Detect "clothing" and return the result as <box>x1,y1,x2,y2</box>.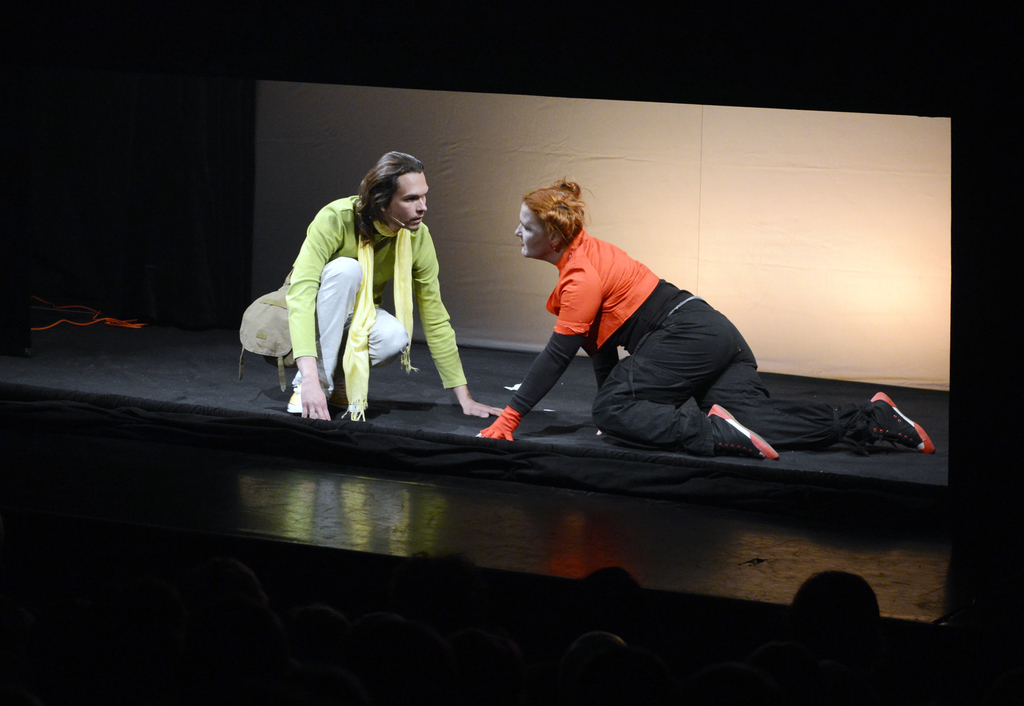
<box>269,172,478,417</box>.
